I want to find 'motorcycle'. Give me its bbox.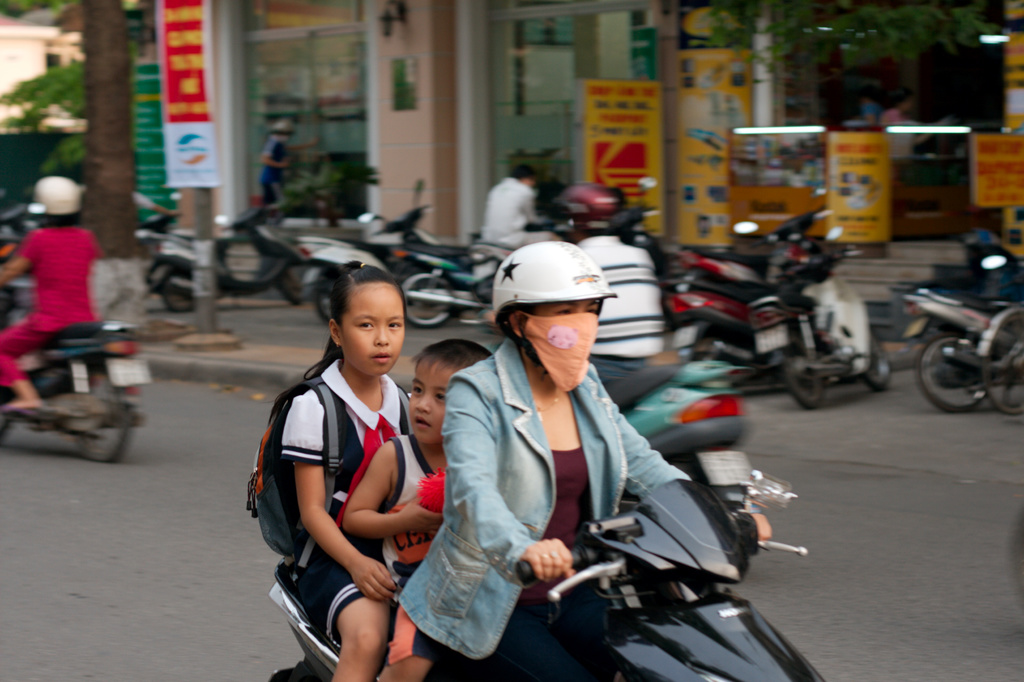
[387,239,477,332].
